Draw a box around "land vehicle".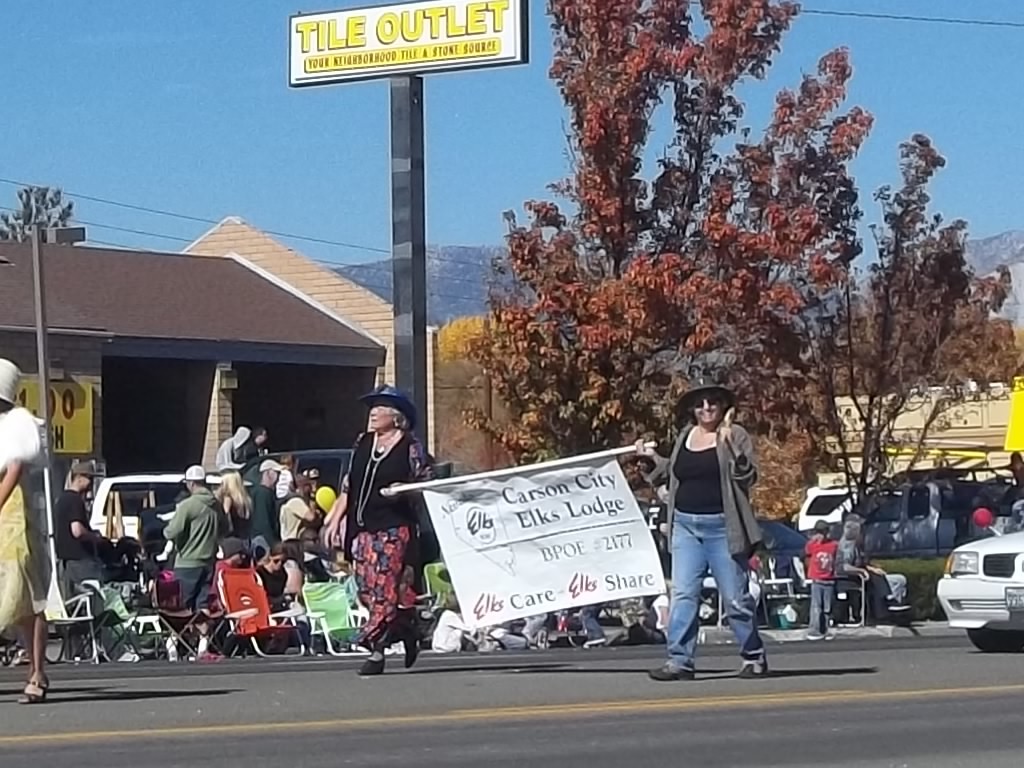
<region>787, 482, 857, 529</region>.
